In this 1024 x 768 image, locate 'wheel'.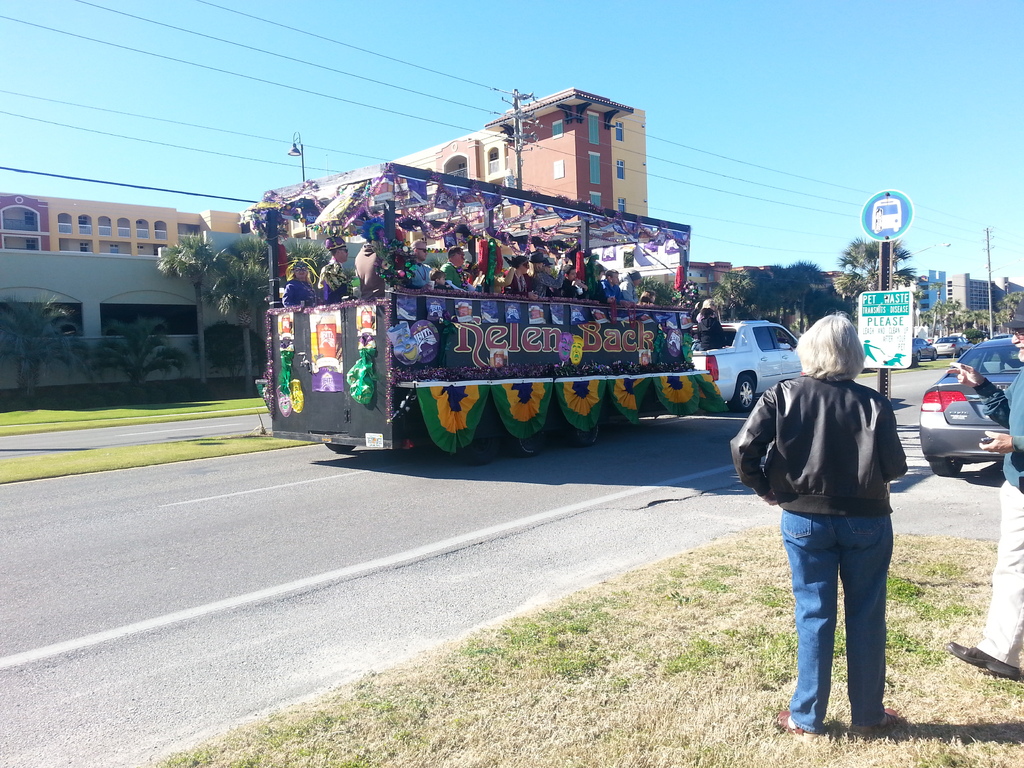
Bounding box: left=928, top=456, right=963, bottom=476.
